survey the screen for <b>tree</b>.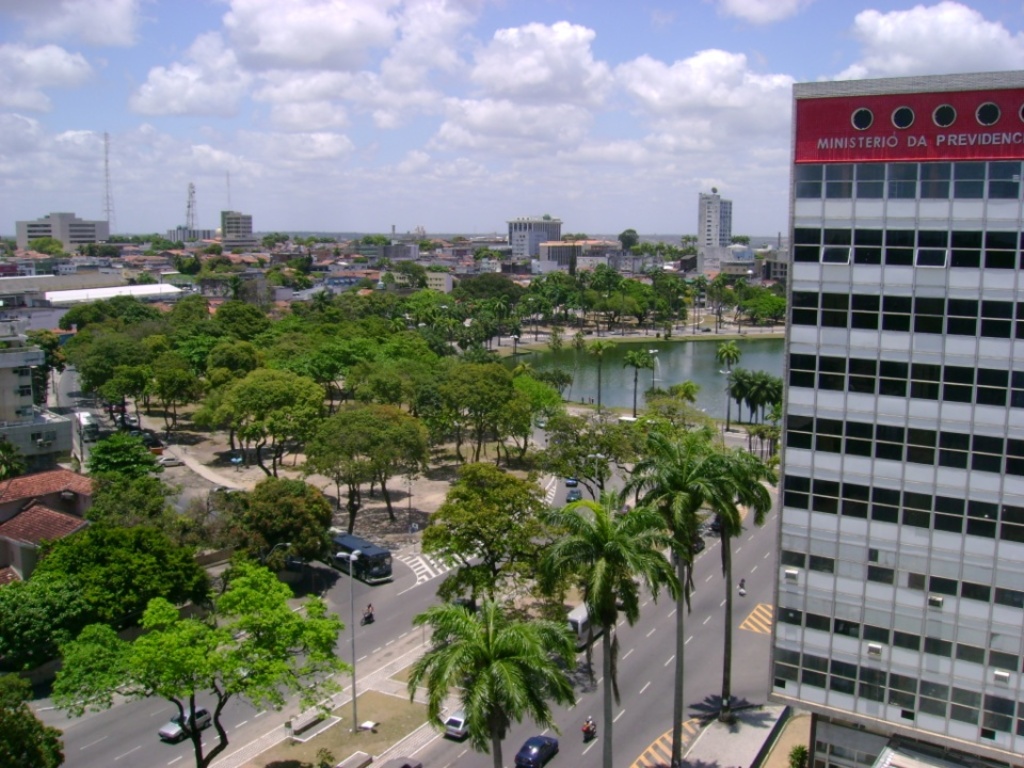
Survey found: bbox=[0, 699, 65, 767].
